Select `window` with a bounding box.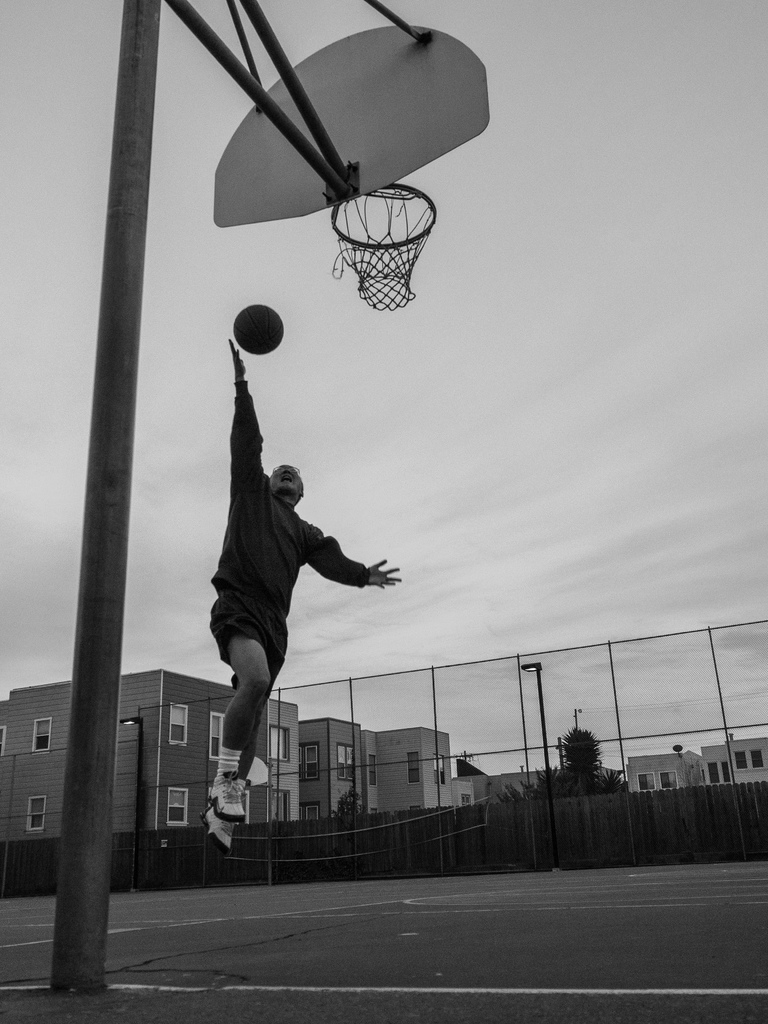
[298,802,321,819].
